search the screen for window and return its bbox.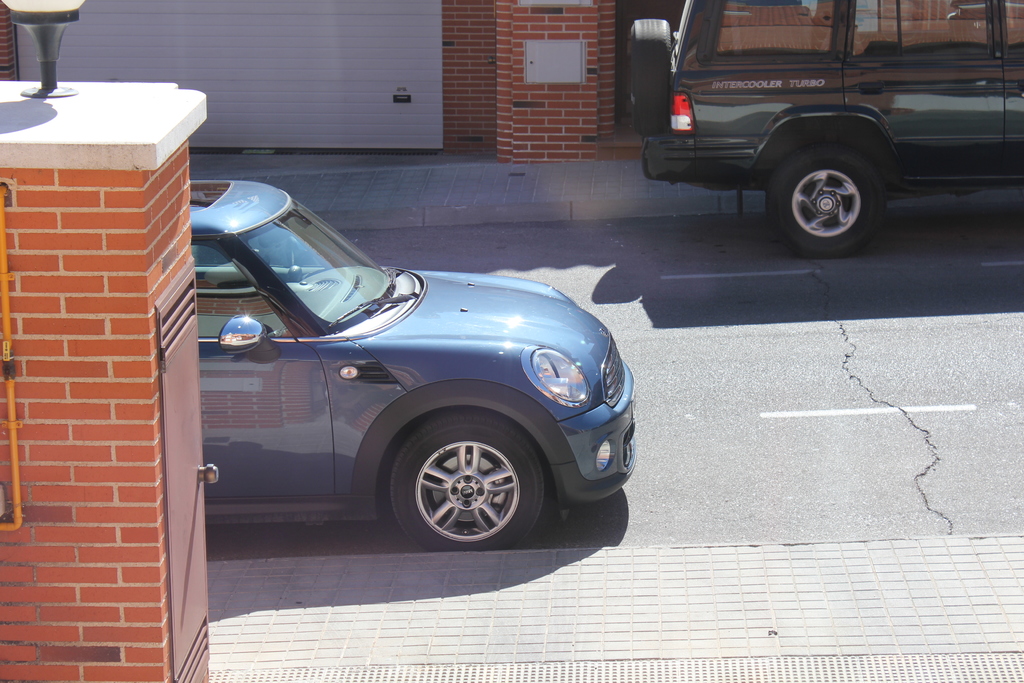
Found: 847, 0, 1001, 60.
